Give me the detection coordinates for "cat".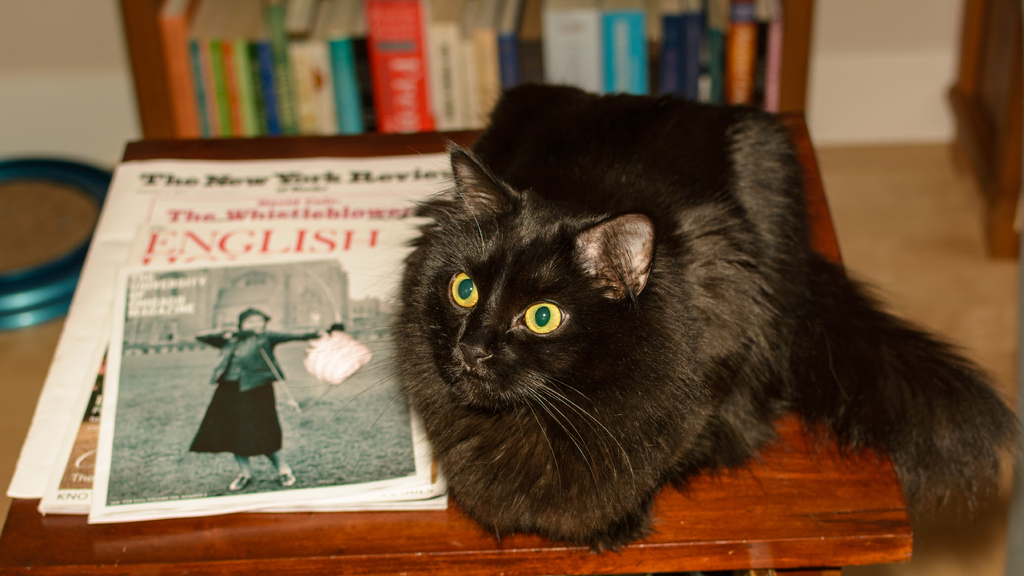
box(364, 78, 1023, 574).
